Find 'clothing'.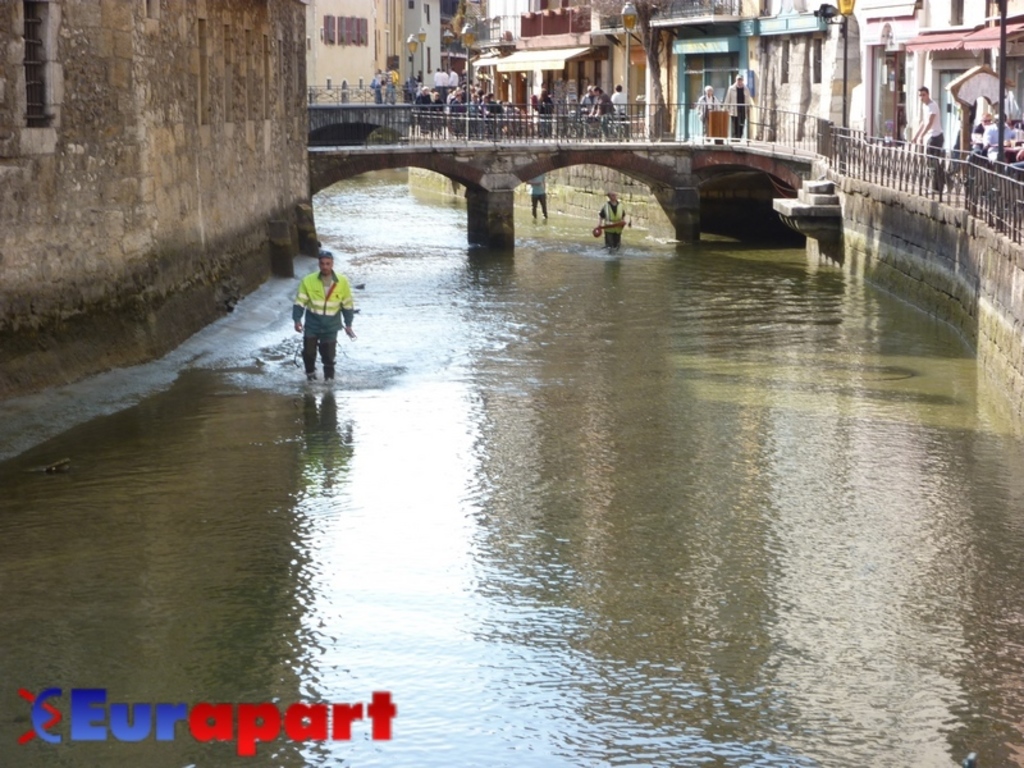
983,125,1015,173.
